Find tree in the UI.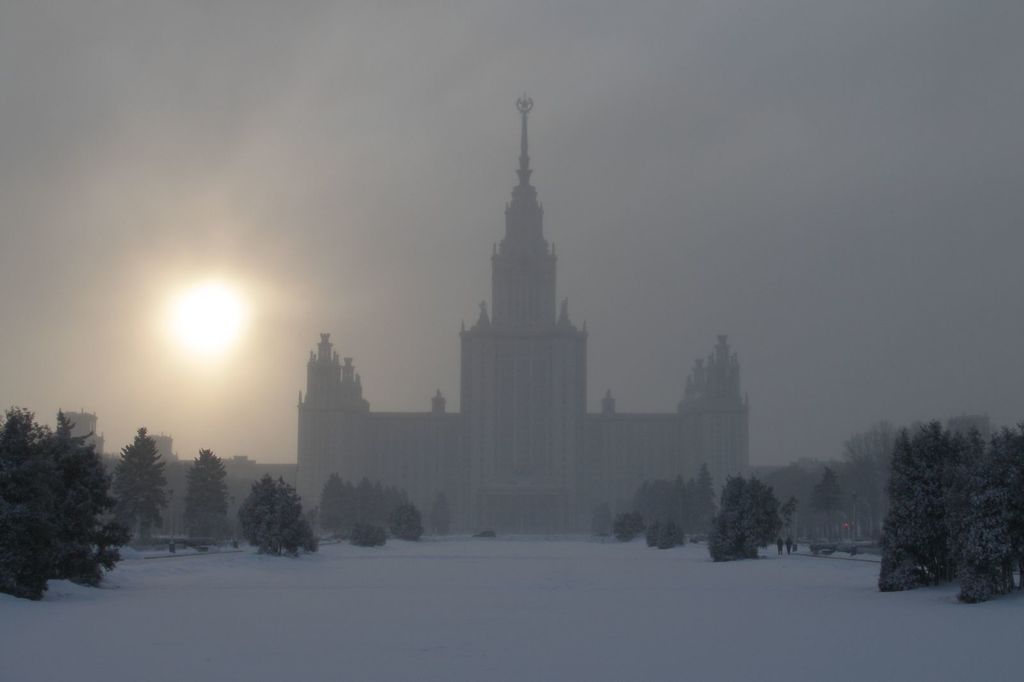
UI element at crop(590, 505, 615, 541).
